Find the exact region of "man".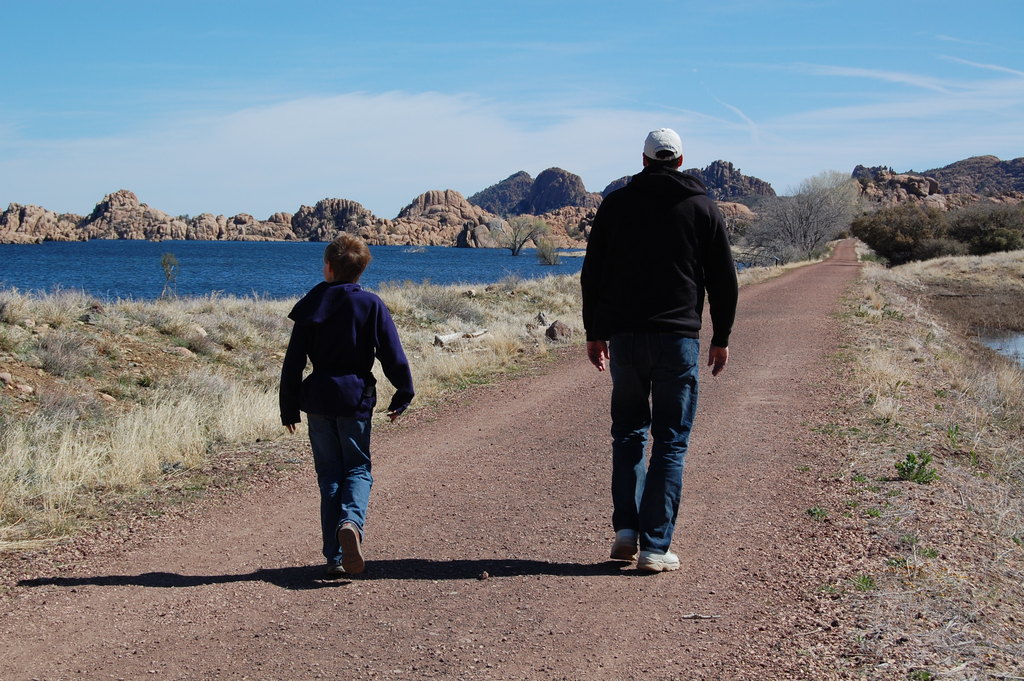
Exact region: x1=578 y1=124 x2=746 y2=573.
